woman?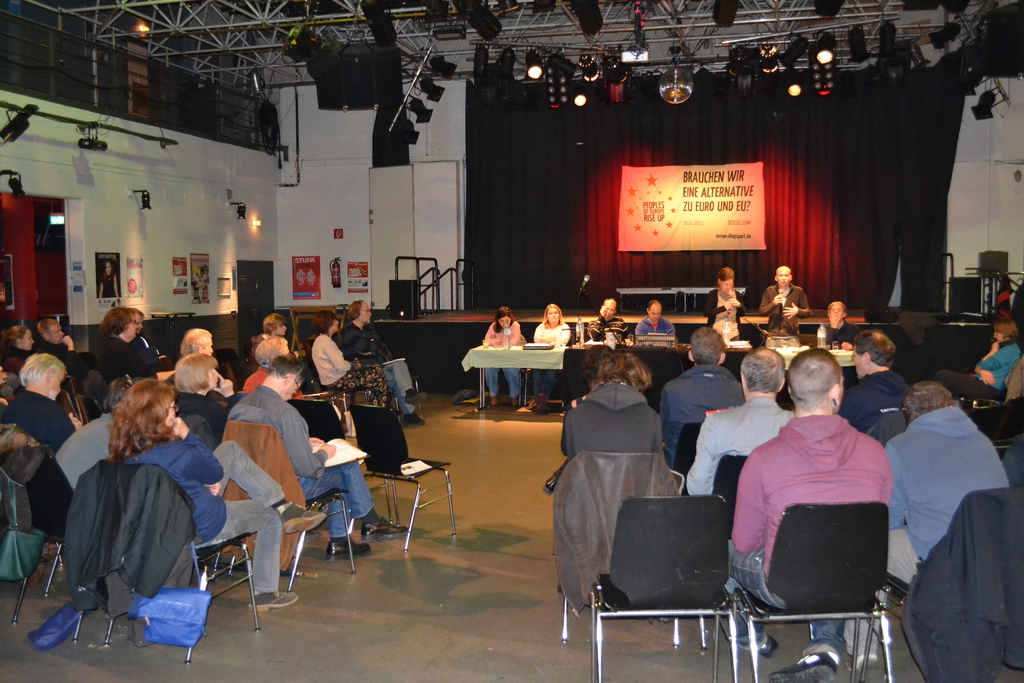
left=308, top=303, right=400, bottom=421
